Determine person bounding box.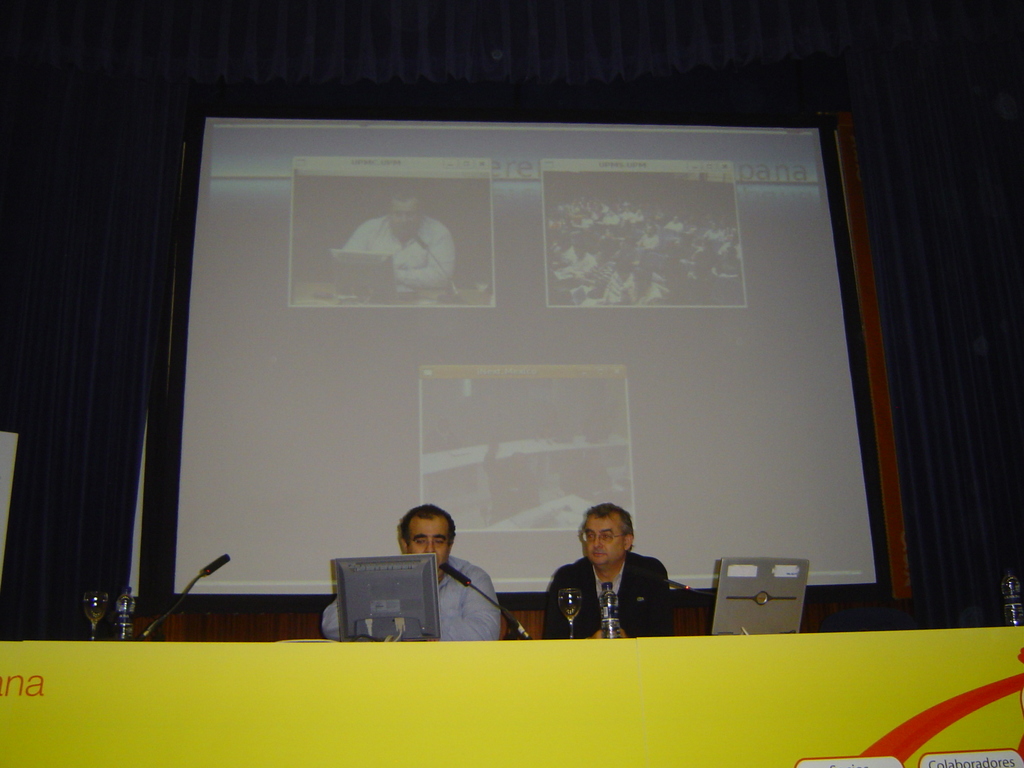
Determined: locate(540, 501, 676, 655).
